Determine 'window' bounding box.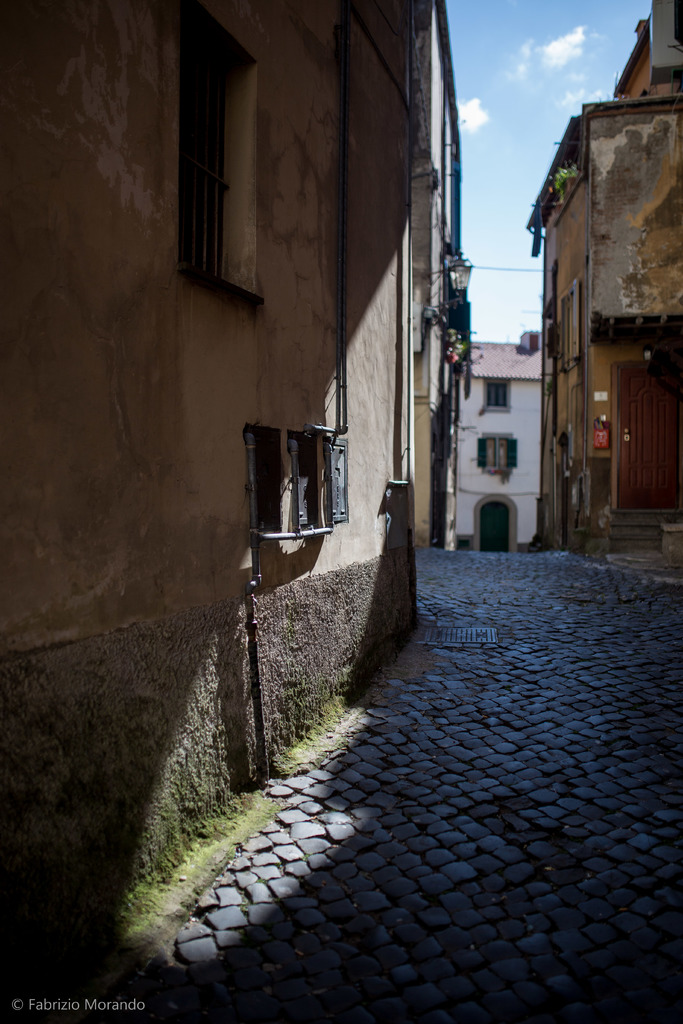
Determined: <box>255,435,297,534</box>.
